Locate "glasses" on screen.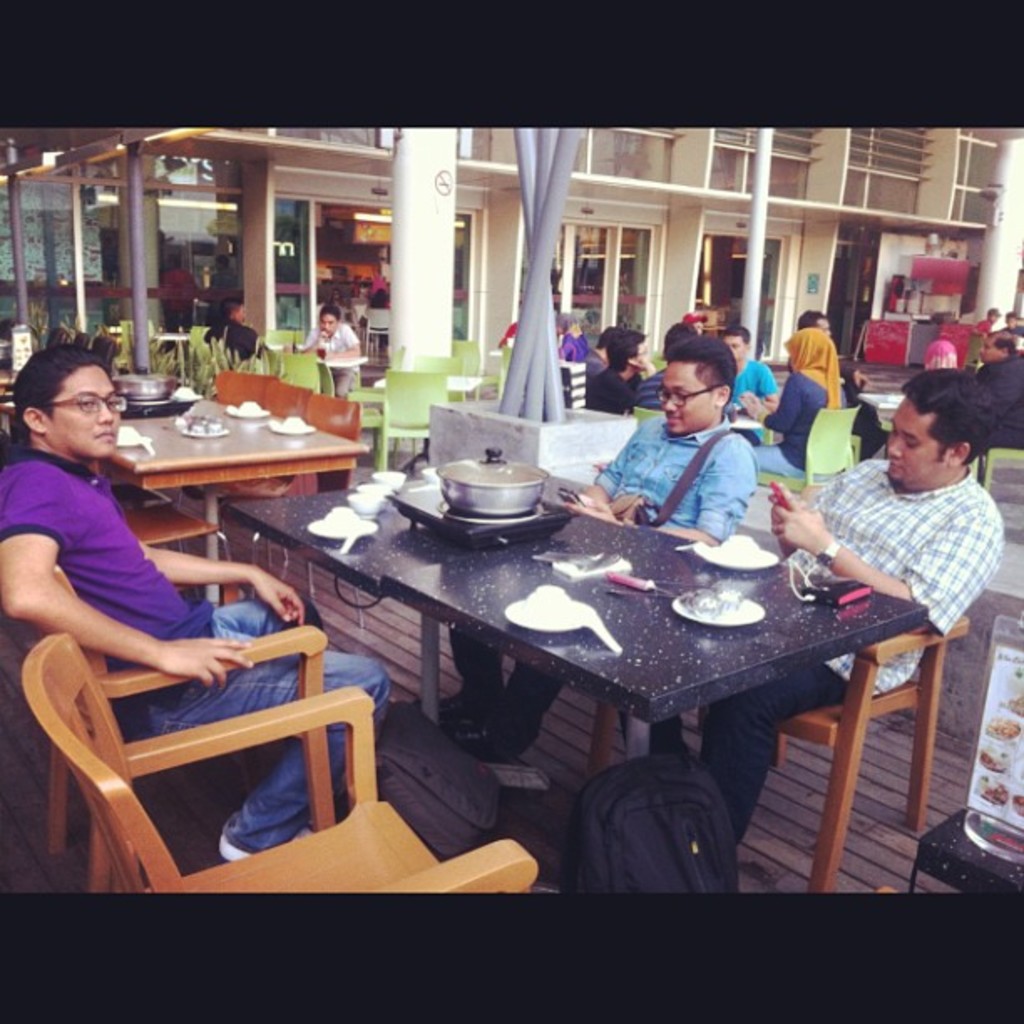
On screen at box(654, 383, 719, 410).
